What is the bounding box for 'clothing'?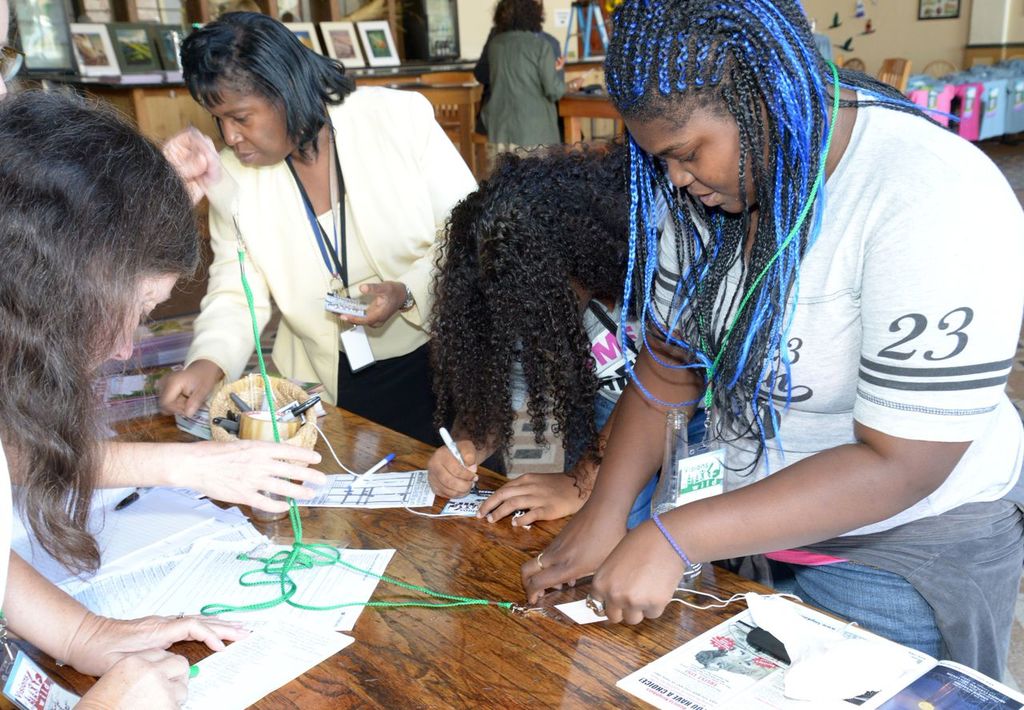
(x1=467, y1=8, x2=578, y2=157).
